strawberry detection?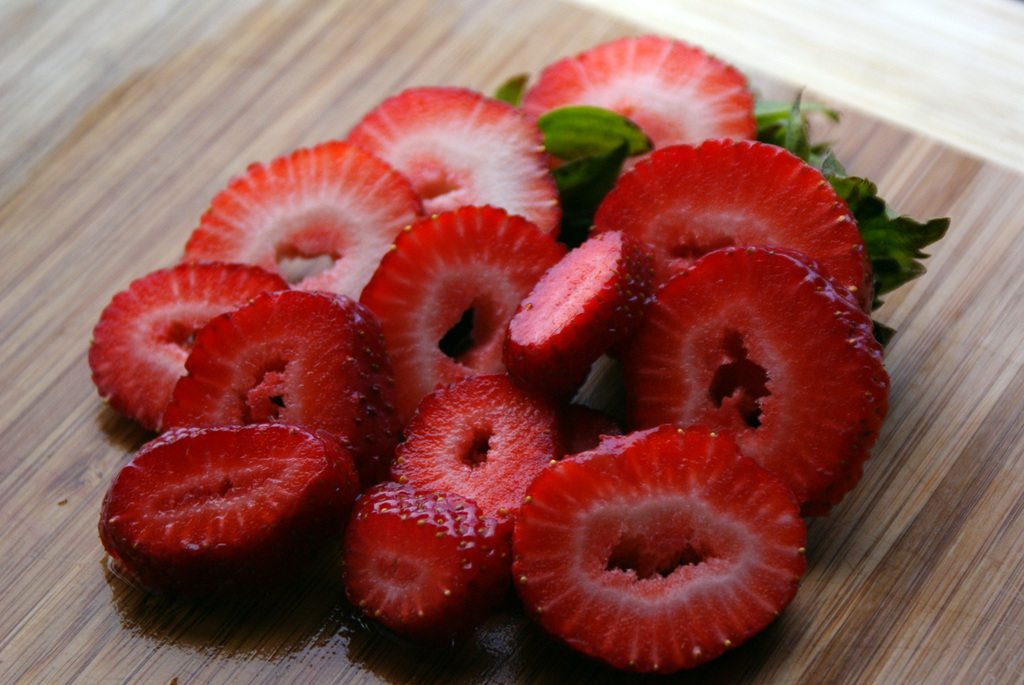
BBox(488, 223, 672, 370)
